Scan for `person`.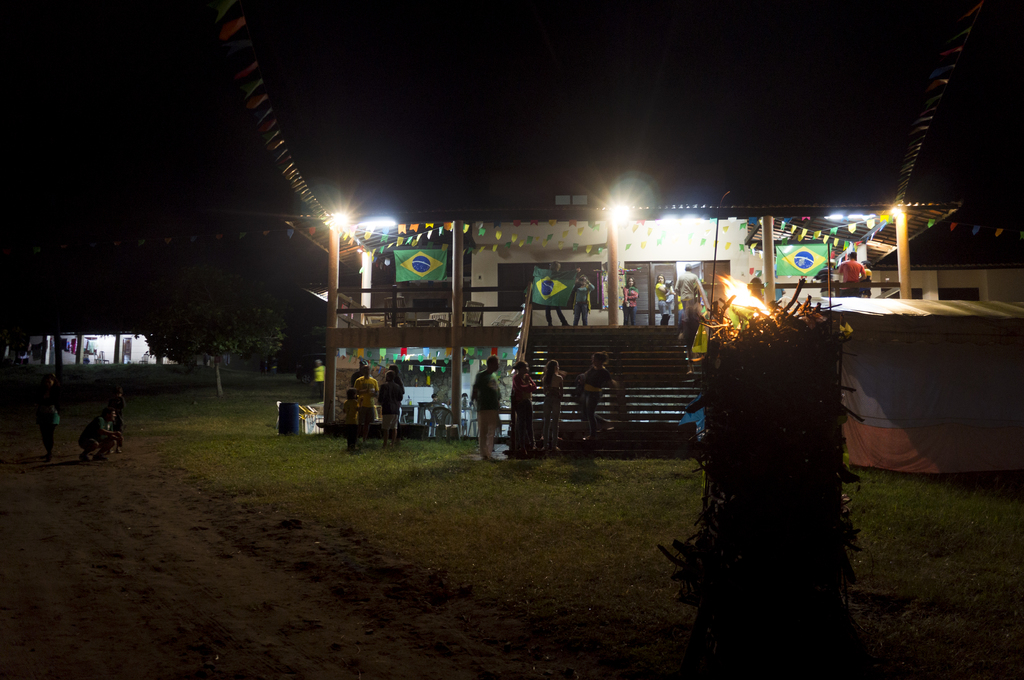
Scan result: x1=574, y1=354, x2=618, y2=441.
